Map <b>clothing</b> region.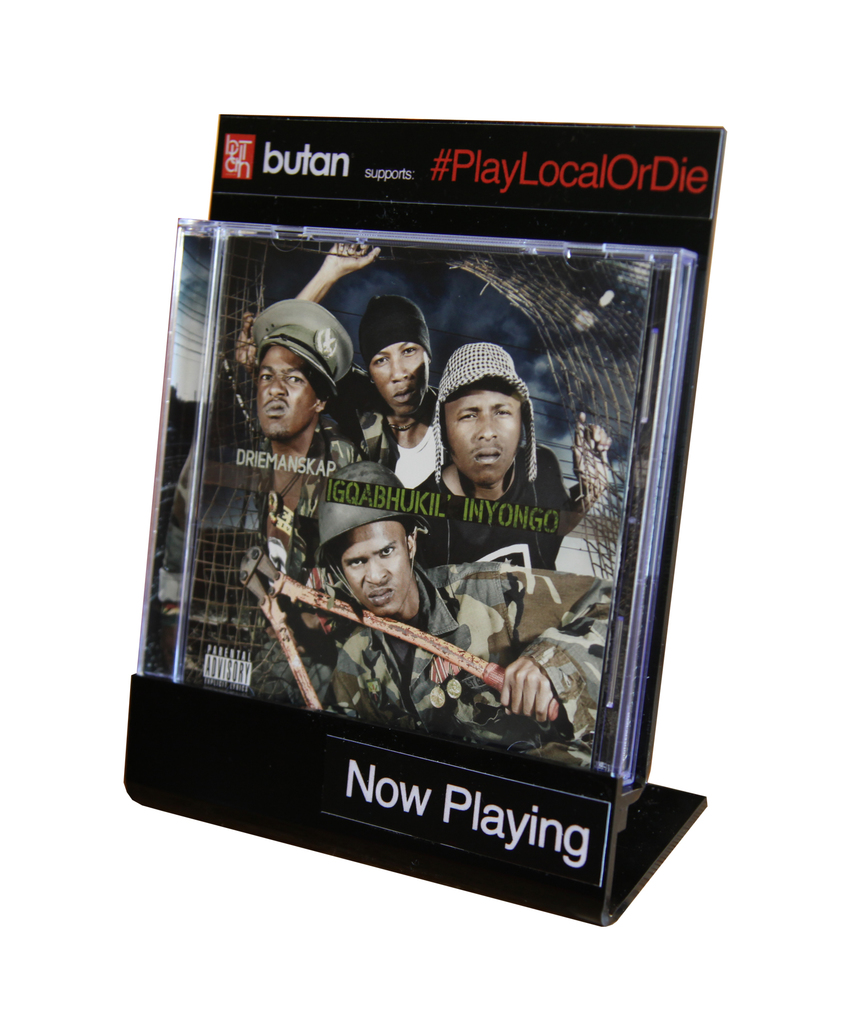
Mapped to bbox(403, 457, 580, 567).
